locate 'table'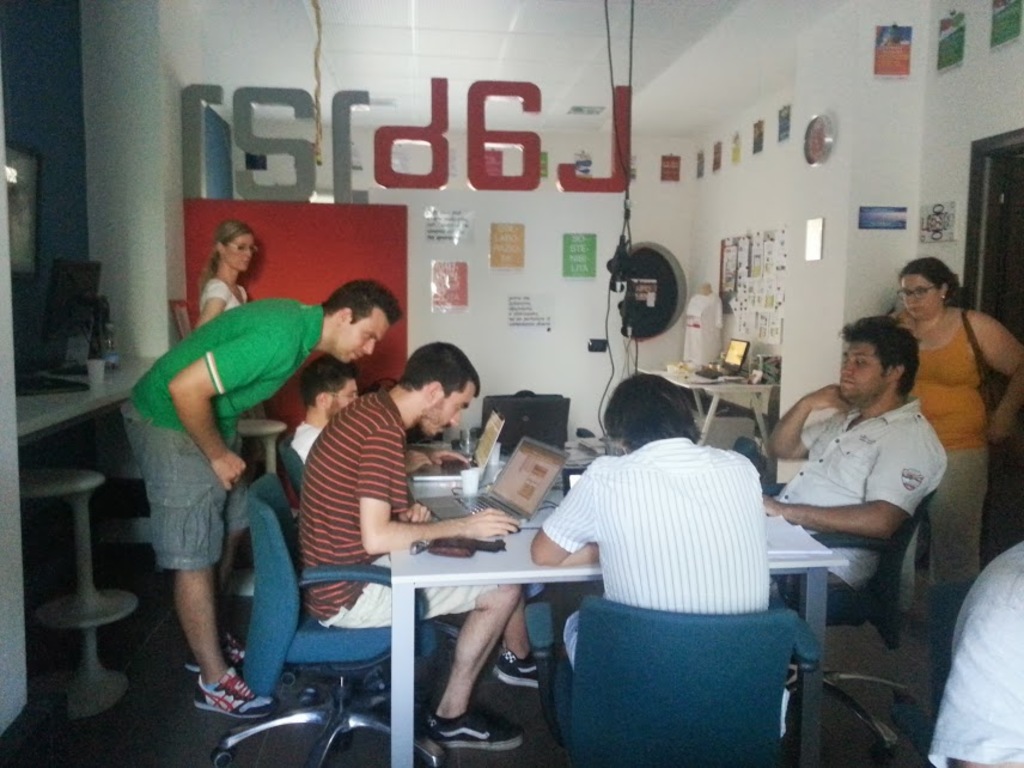
(x1=642, y1=362, x2=781, y2=461)
